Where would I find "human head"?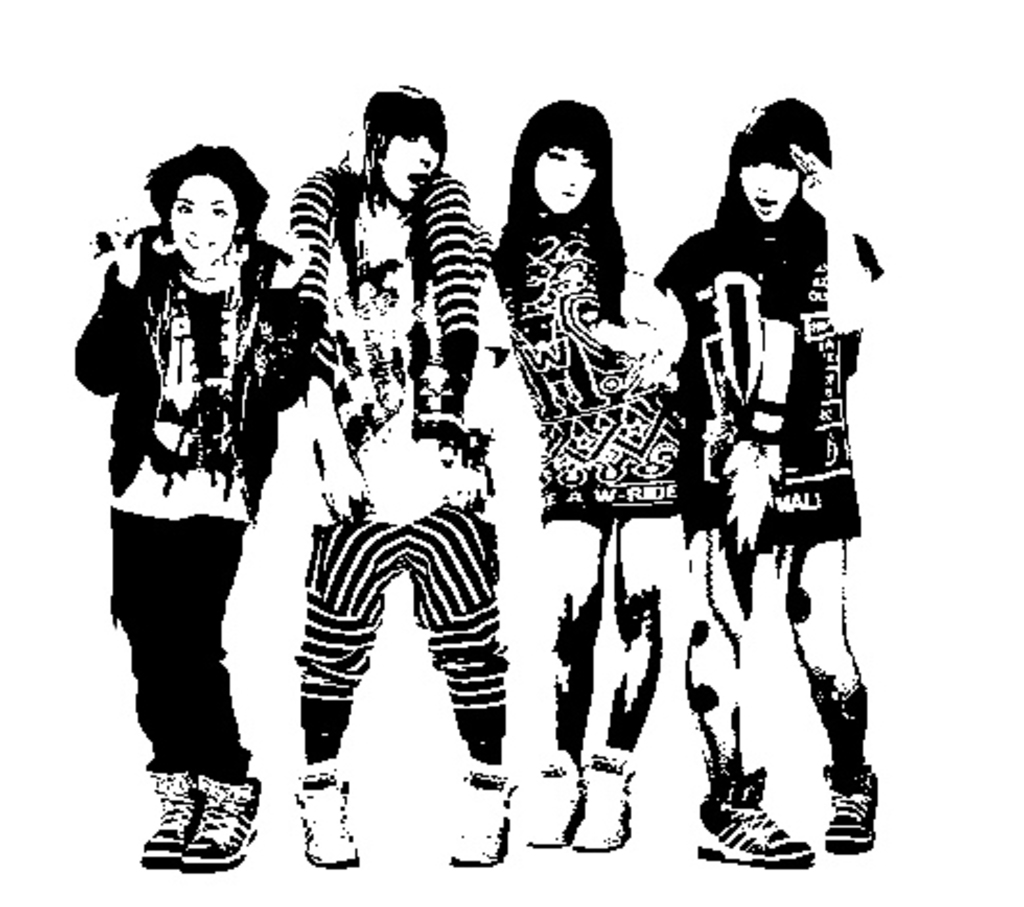
At 721:100:840:219.
